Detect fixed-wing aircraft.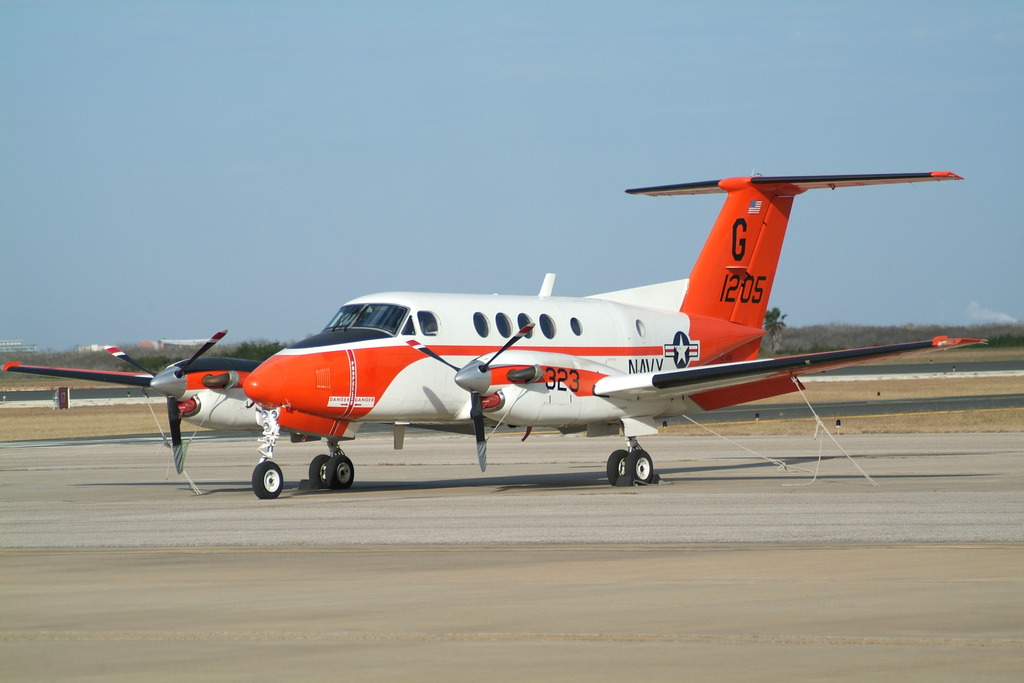
Detected at 2/165/989/495.
